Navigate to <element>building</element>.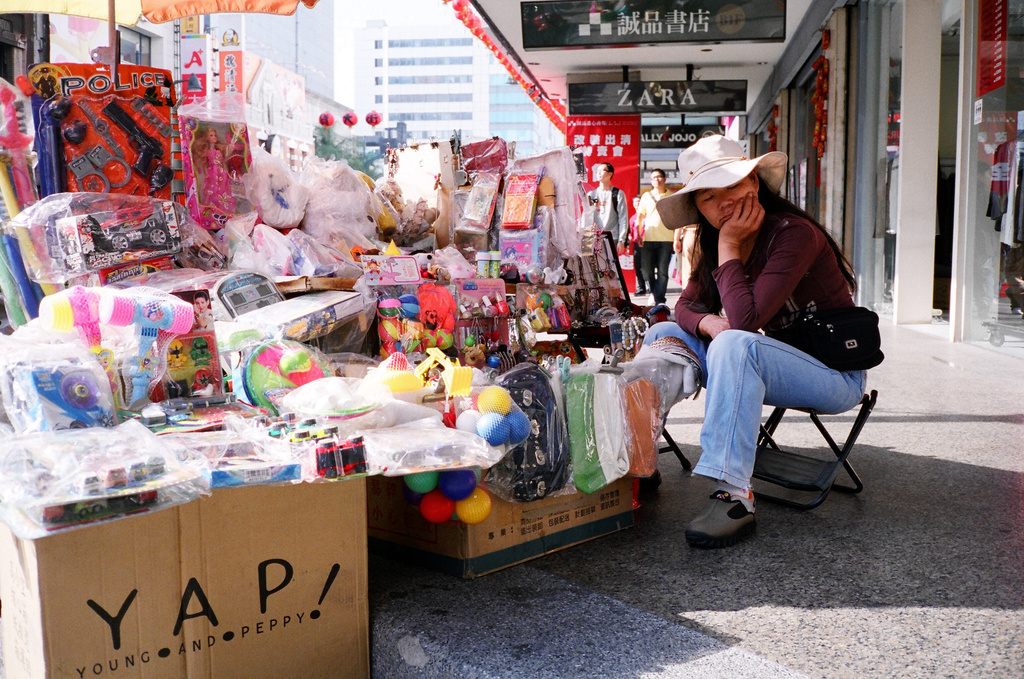
Navigation target: [440,0,1023,363].
